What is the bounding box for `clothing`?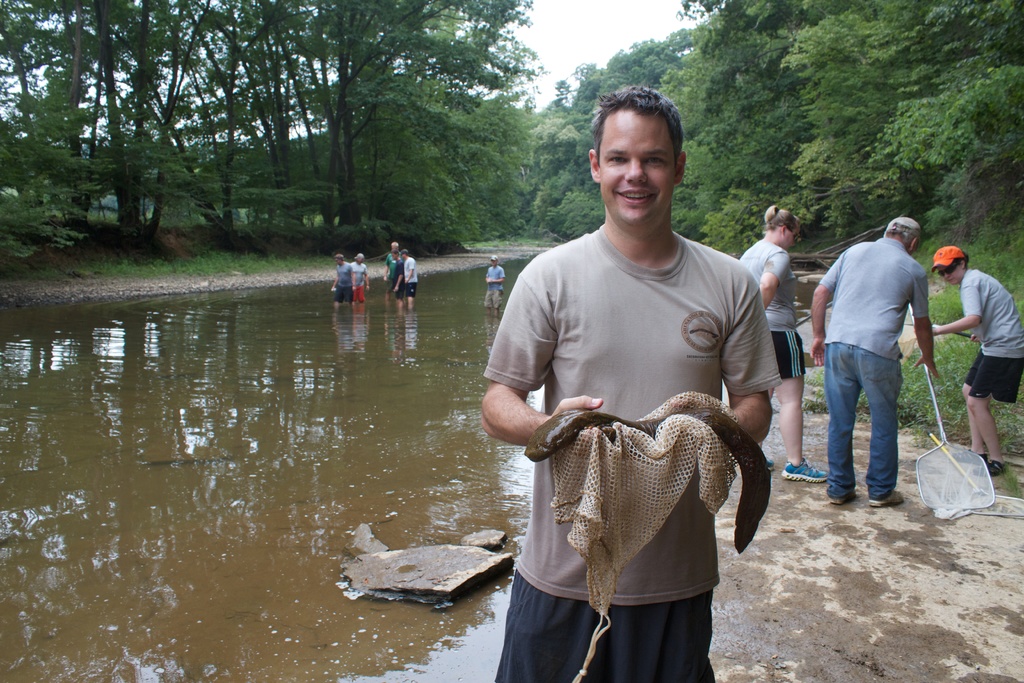
box(384, 254, 404, 289).
